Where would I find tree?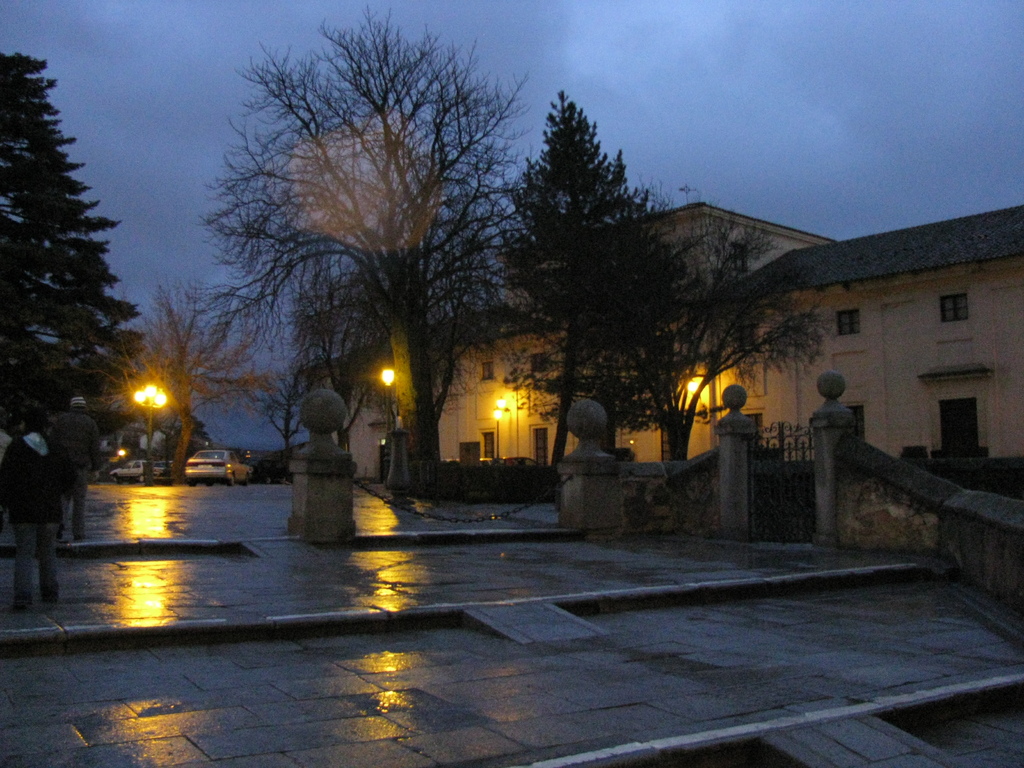
At BBox(86, 279, 283, 479).
